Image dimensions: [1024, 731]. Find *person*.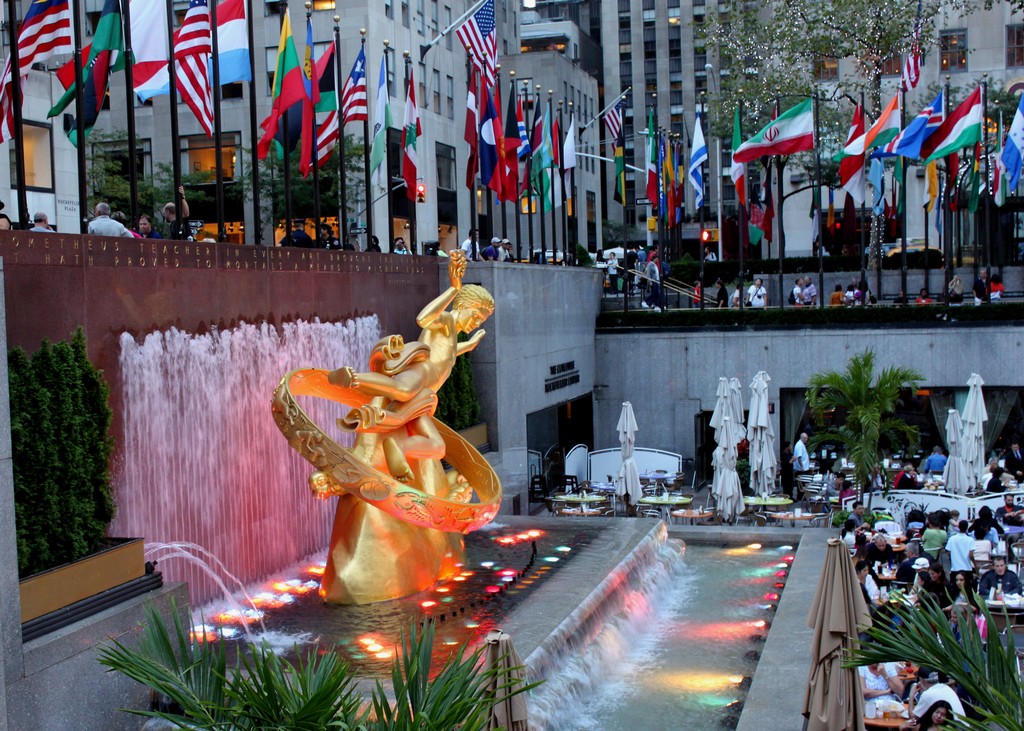
box=[86, 197, 133, 245].
